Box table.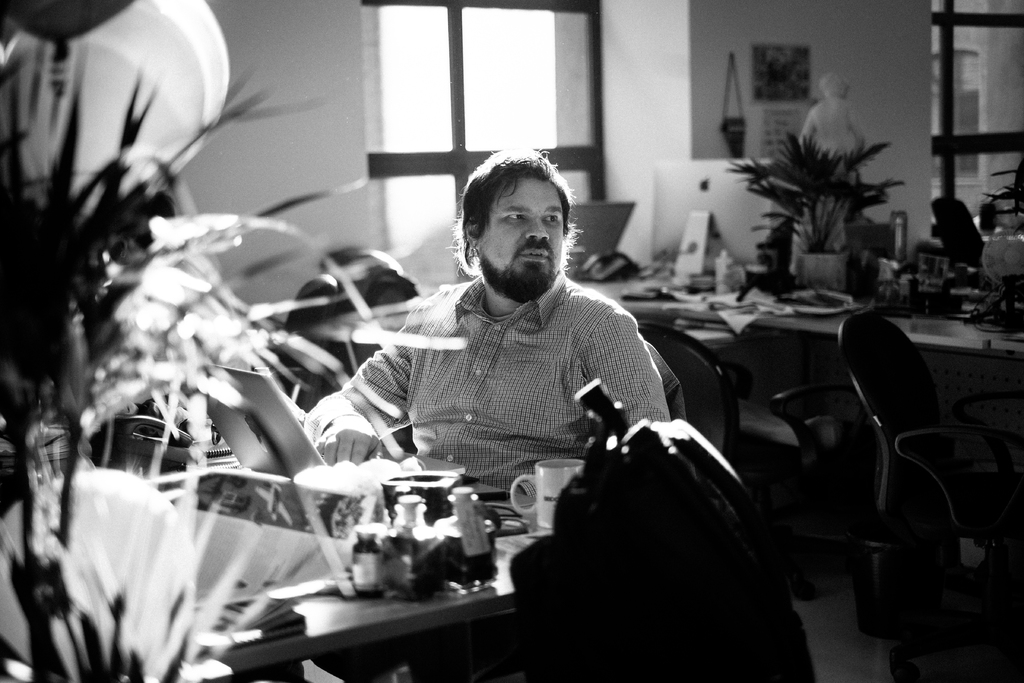
[566,277,1023,465].
